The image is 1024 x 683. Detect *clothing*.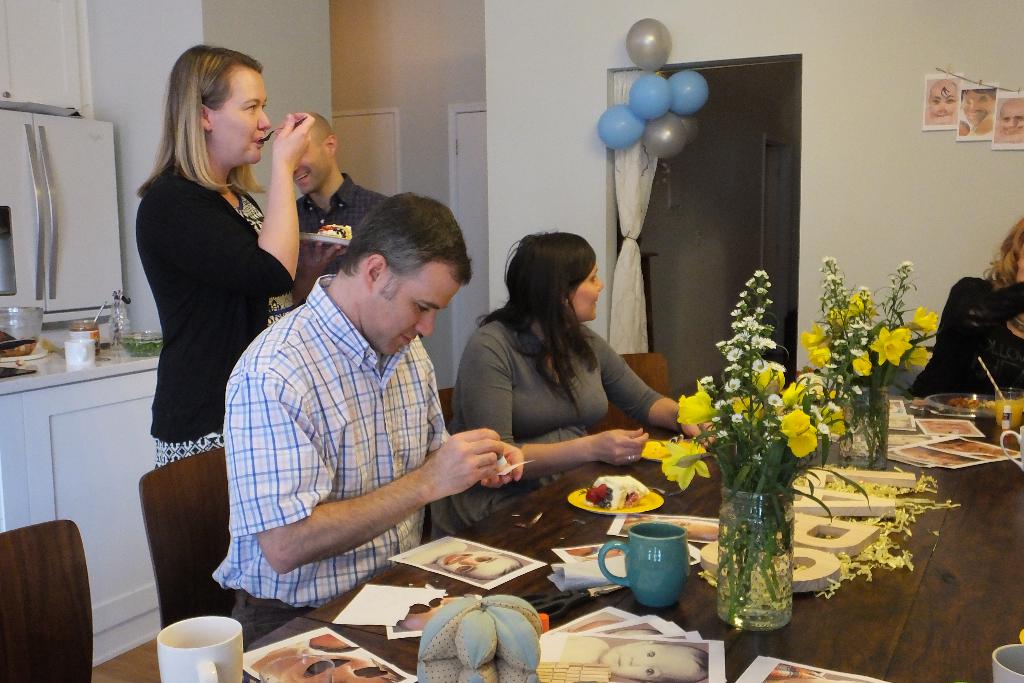
Detection: 429 315 671 543.
